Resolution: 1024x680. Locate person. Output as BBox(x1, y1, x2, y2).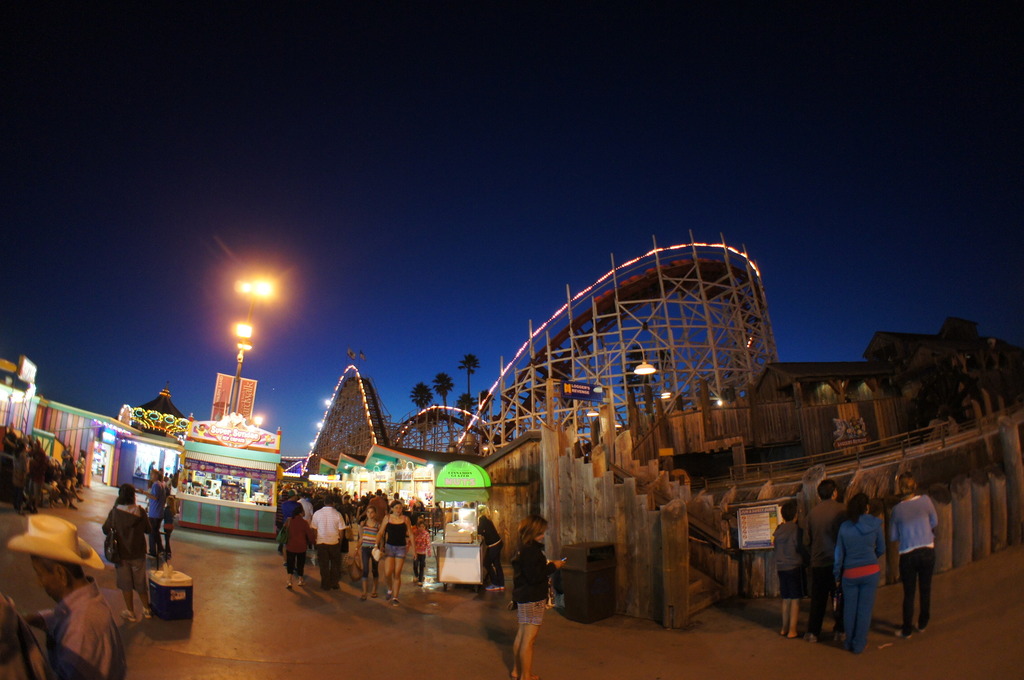
BBox(888, 471, 937, 639).
